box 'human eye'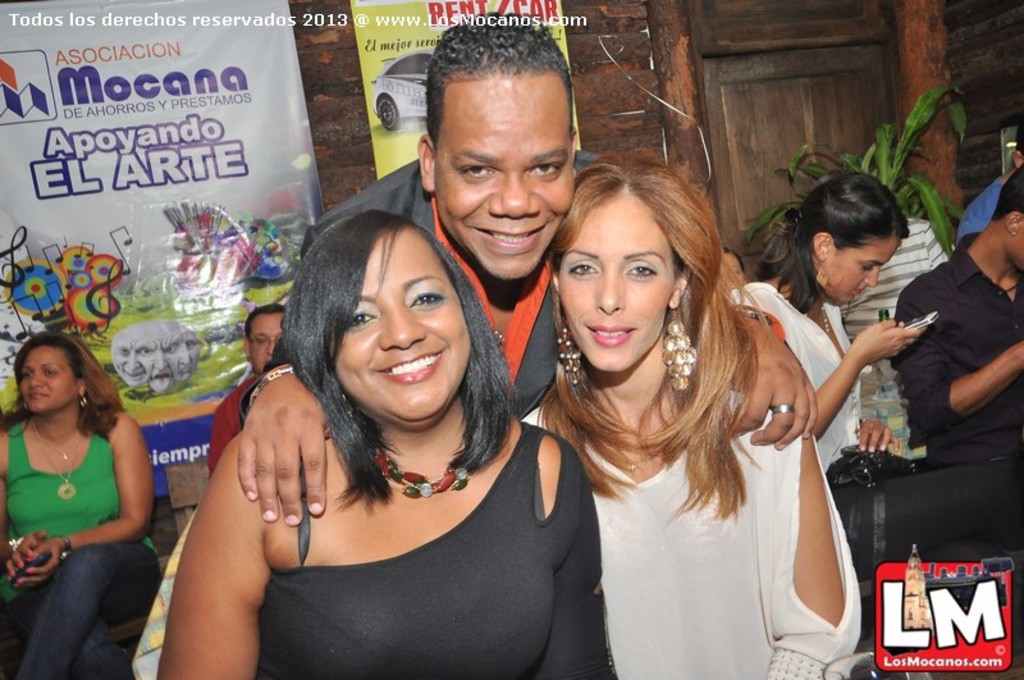
bbox=[454, 161, 494, 186]
